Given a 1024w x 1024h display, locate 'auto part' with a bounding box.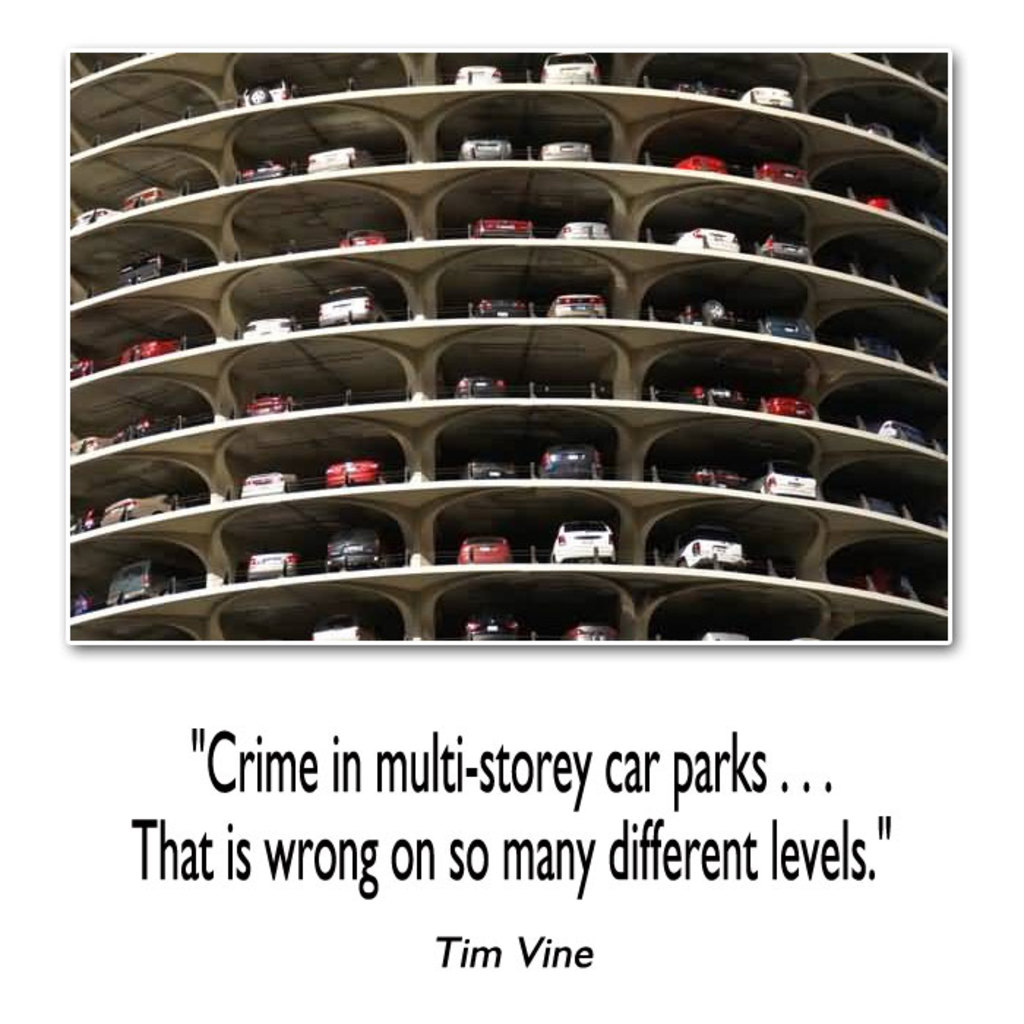
Located: [540, 452, 603, 478].
